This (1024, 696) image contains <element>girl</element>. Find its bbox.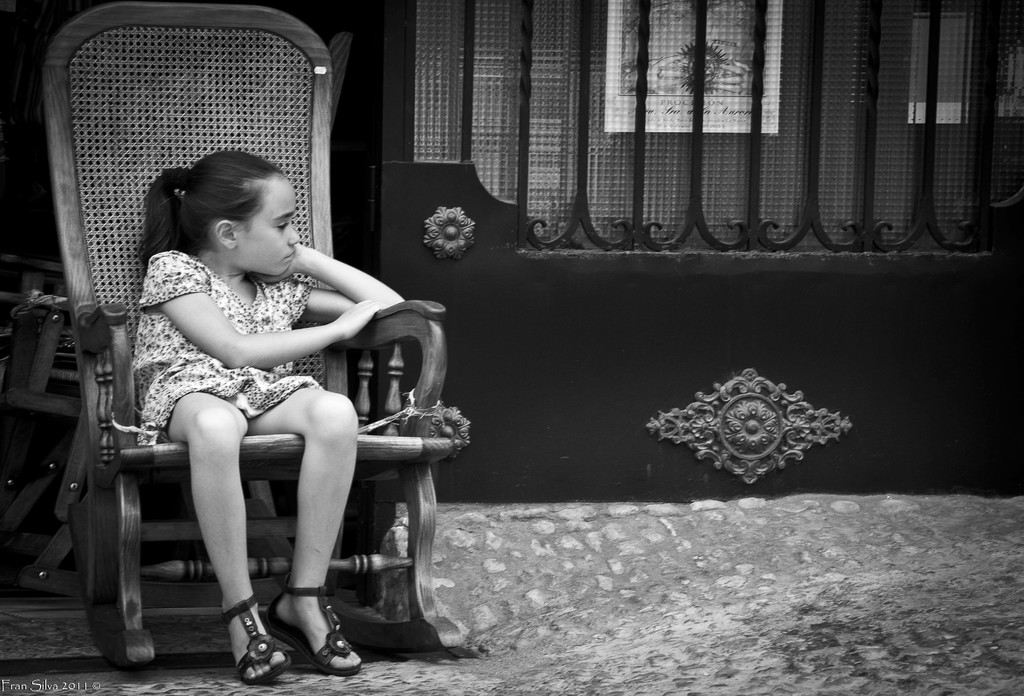
select_region(133, 147, 406, 680).
